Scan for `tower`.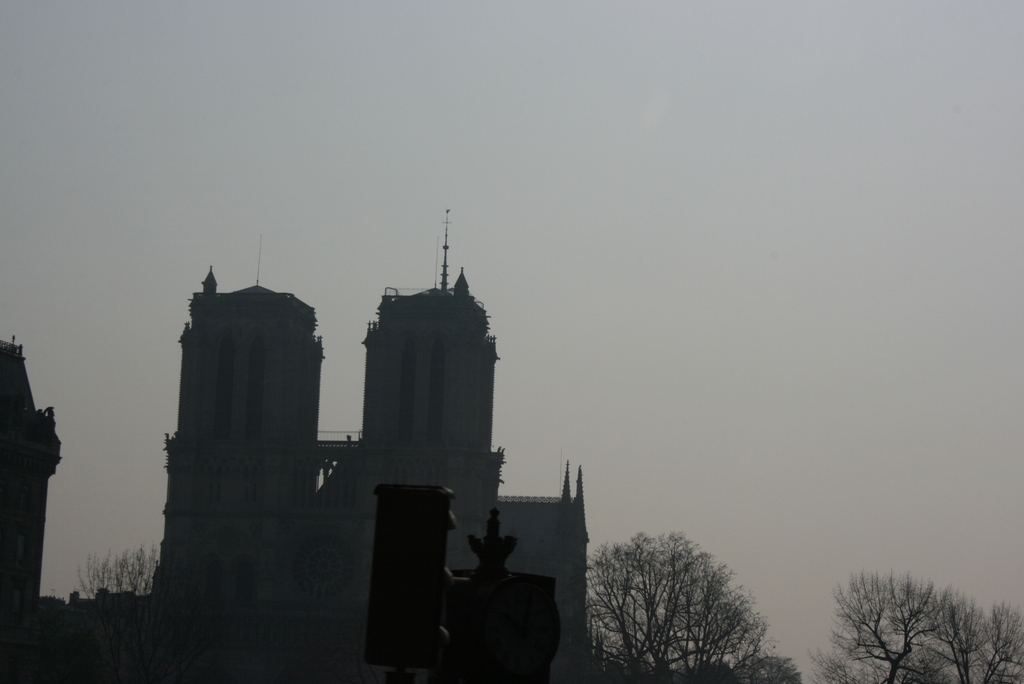
Scan result: box(500, 468, 589, 683).
